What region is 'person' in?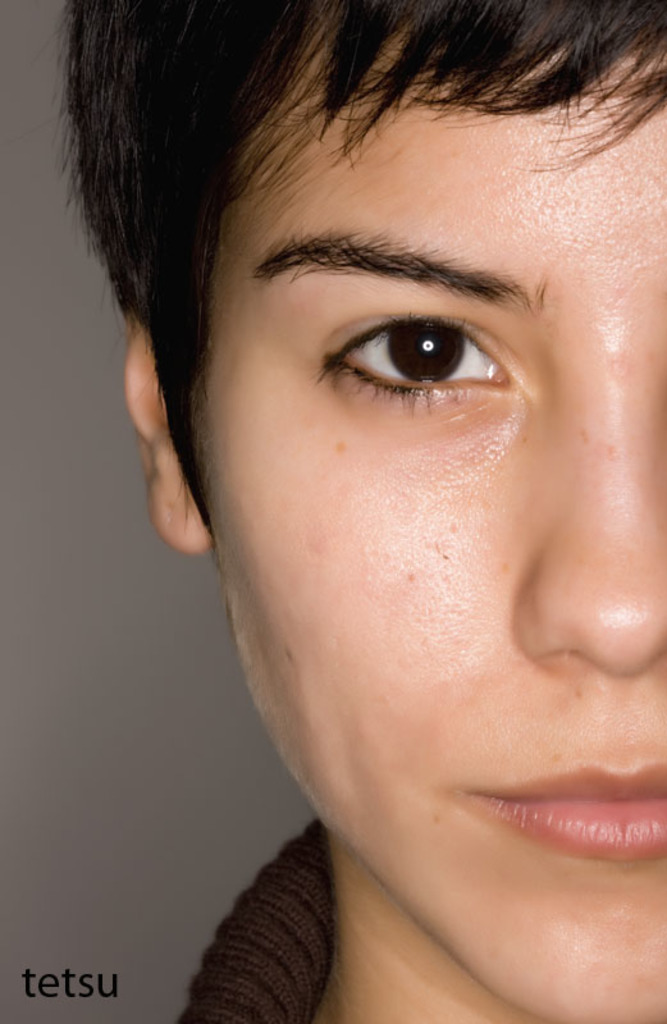
<bbox>56, 0, 666, 1023</bbox>.
